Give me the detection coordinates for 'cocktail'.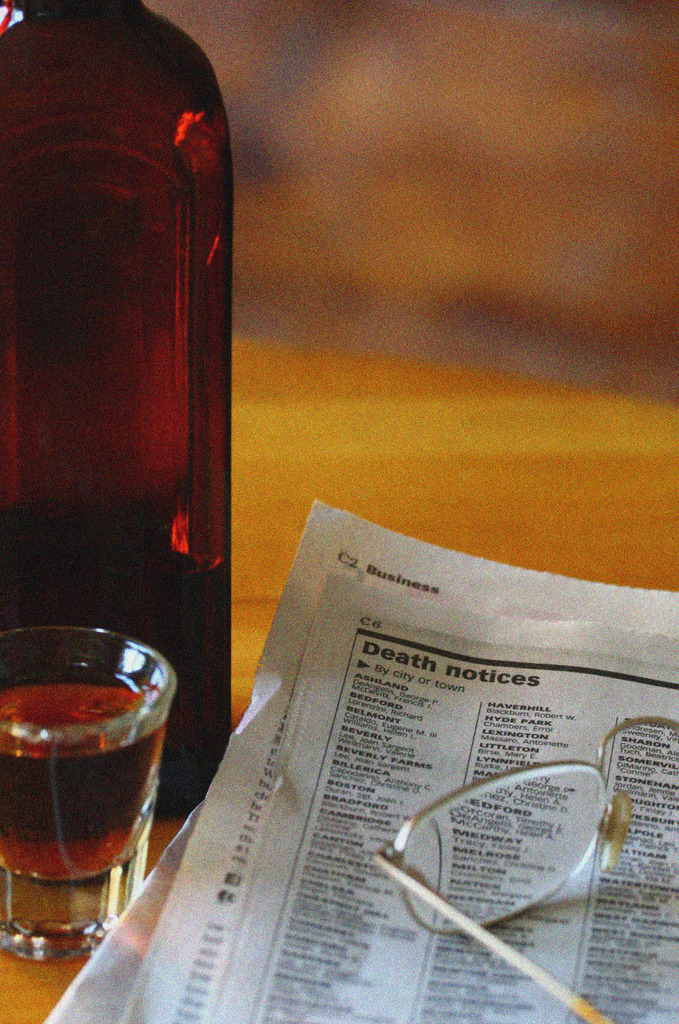
BBox(0, 615, 173, 969).
